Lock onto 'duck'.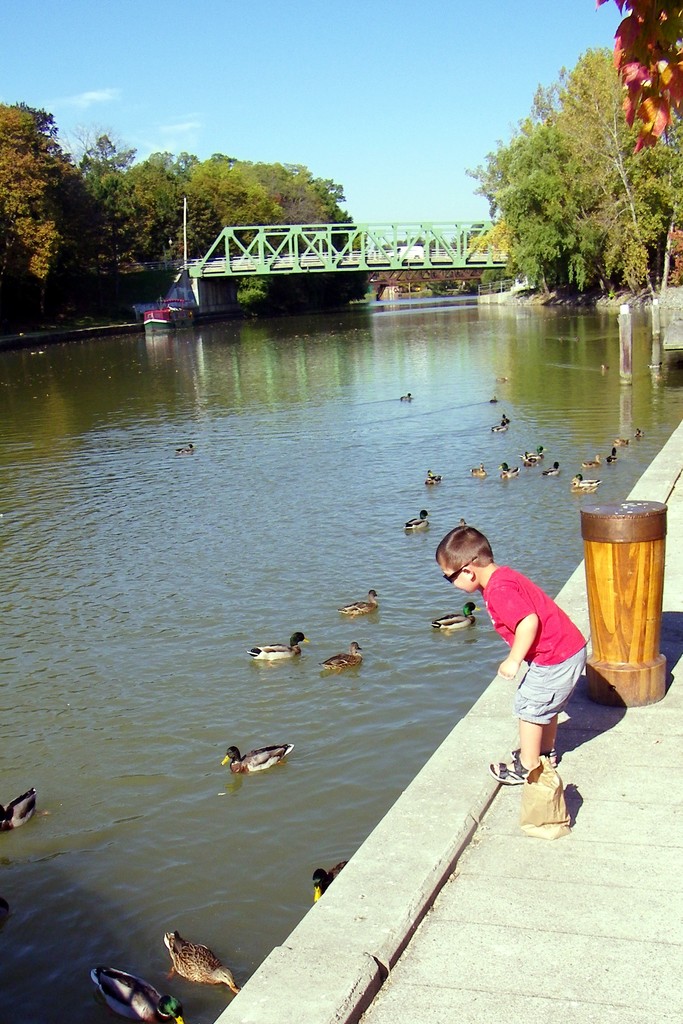
Locked: [137,921,234,998].
